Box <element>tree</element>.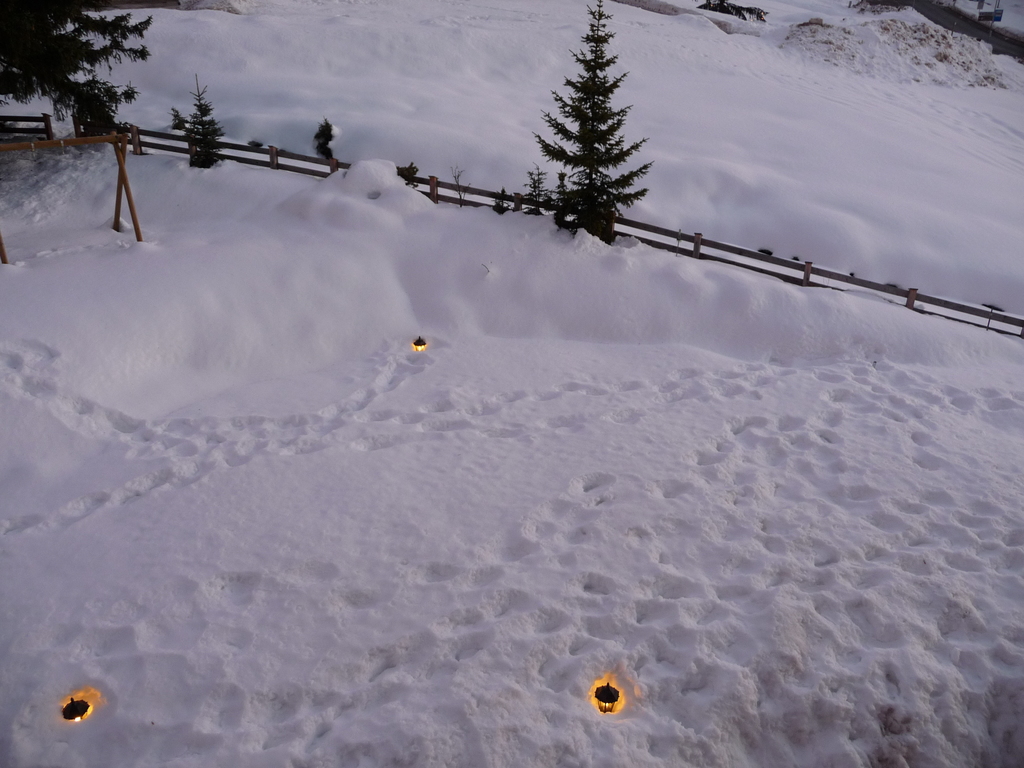
[172, 68, 225, 173].
